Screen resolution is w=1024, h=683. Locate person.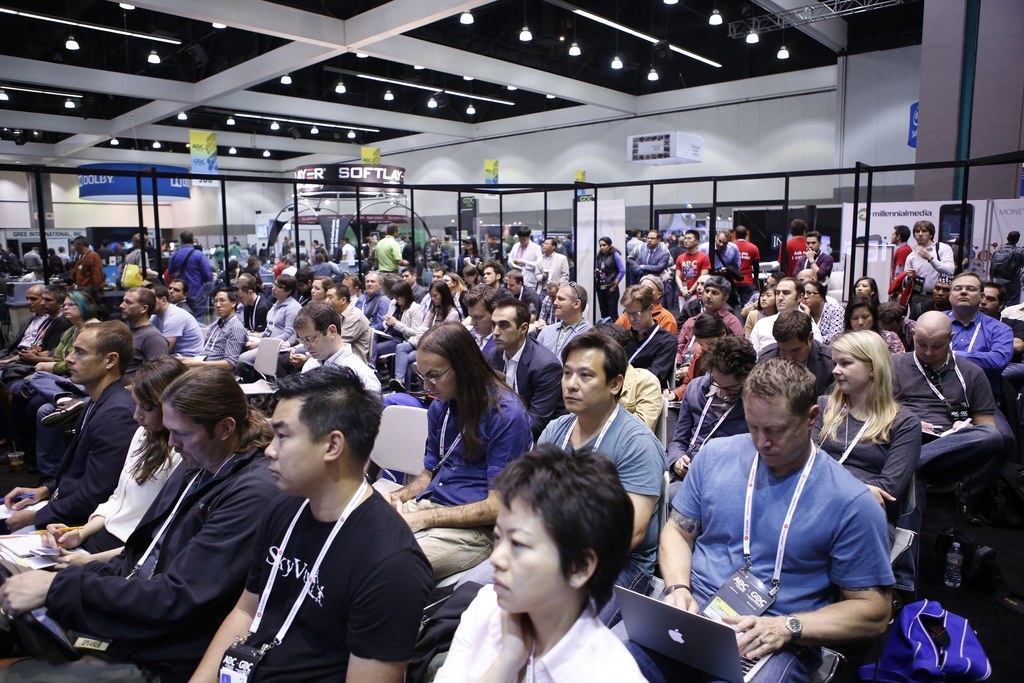
[533,330,673,557].
